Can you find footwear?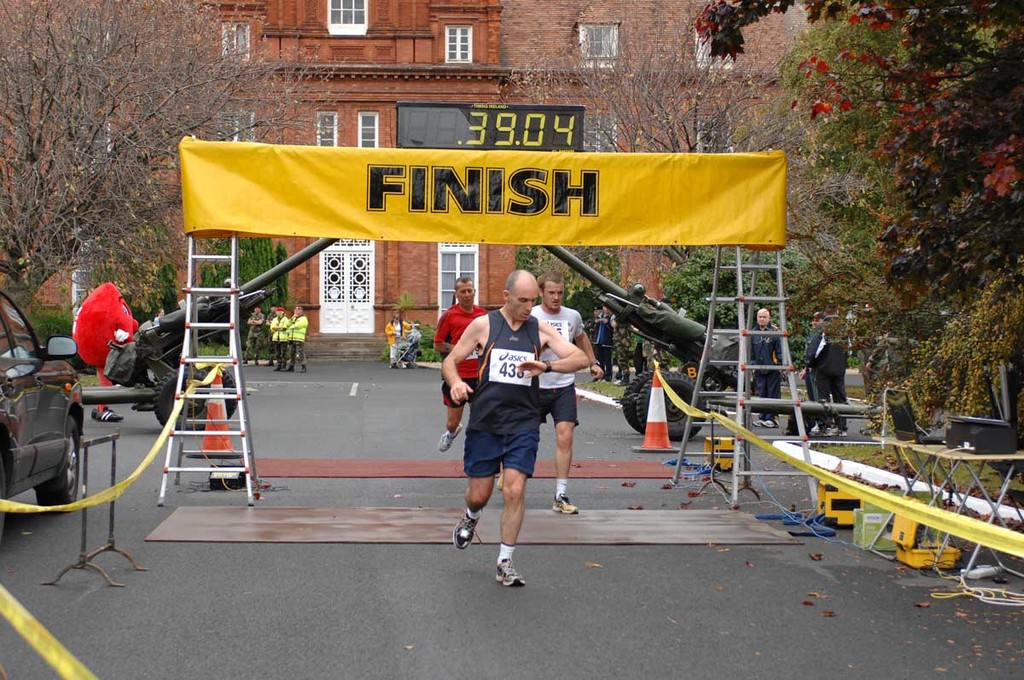
Yes, bounding box: (760, 416, 781, 428).
